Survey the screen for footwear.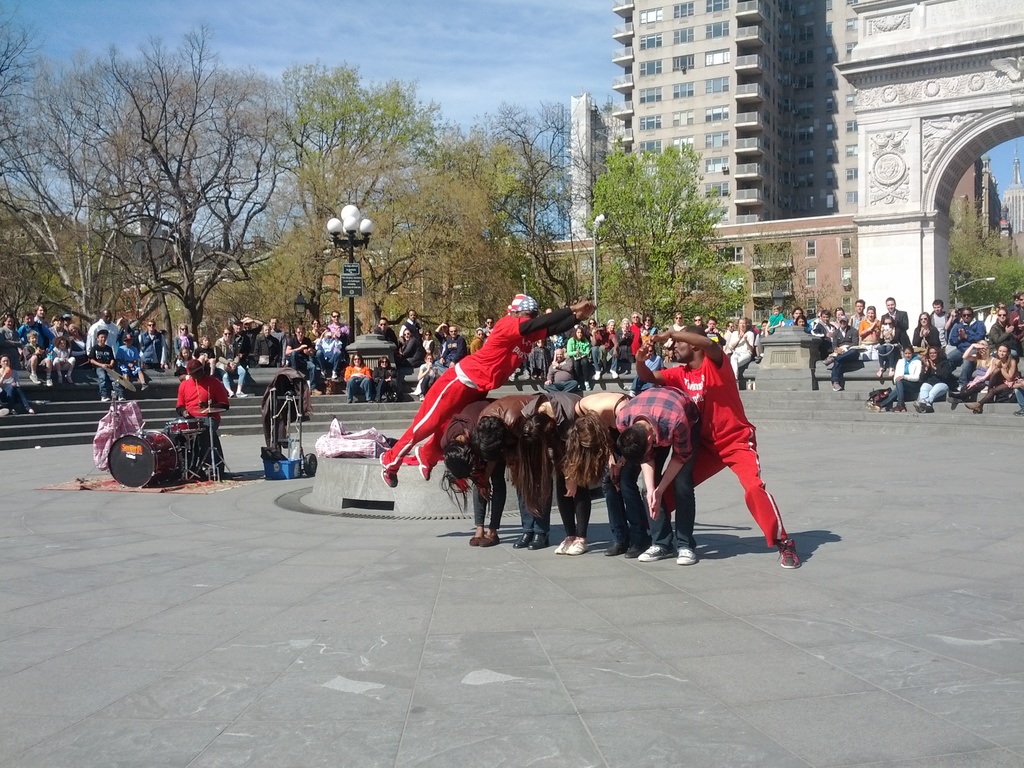
Survey found: <region>48, 380, 51, 385</region>.
